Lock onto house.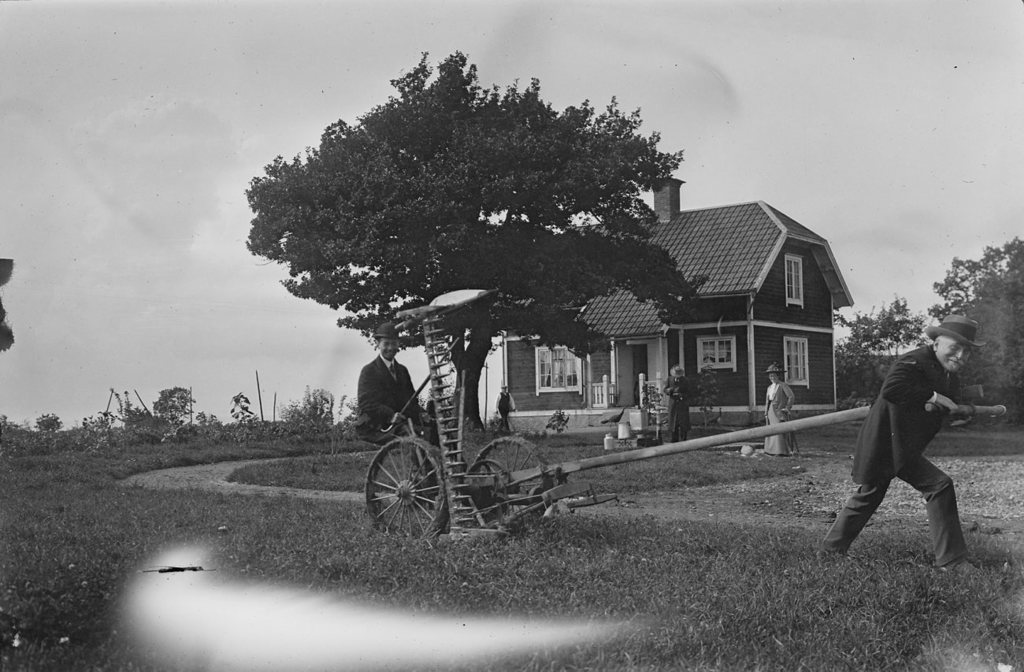
Locked: box(471, 204, 863, 444).
